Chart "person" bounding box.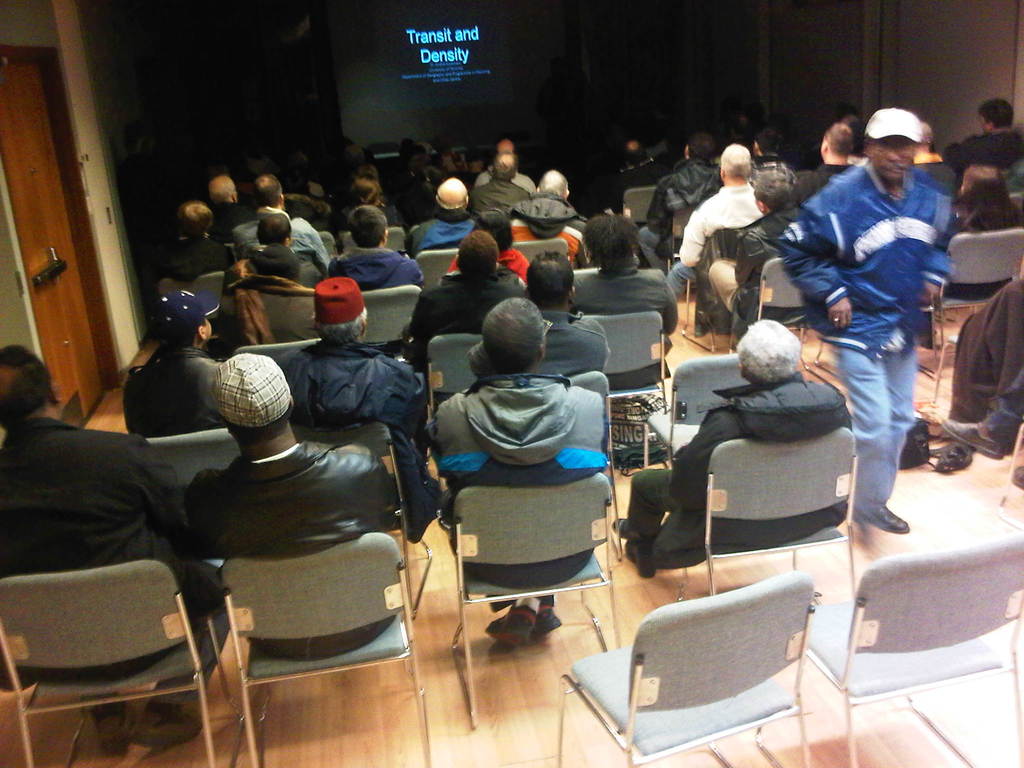
Charted: bbox=[184, 349, 394, 653].
